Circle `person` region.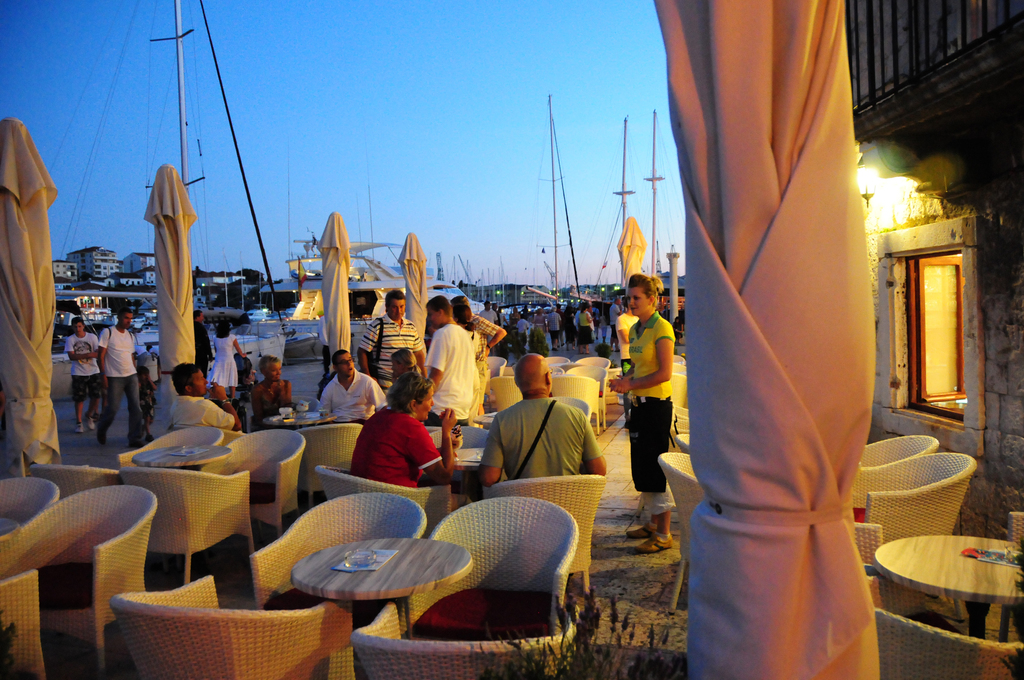
Region: 317,348,386,424.
